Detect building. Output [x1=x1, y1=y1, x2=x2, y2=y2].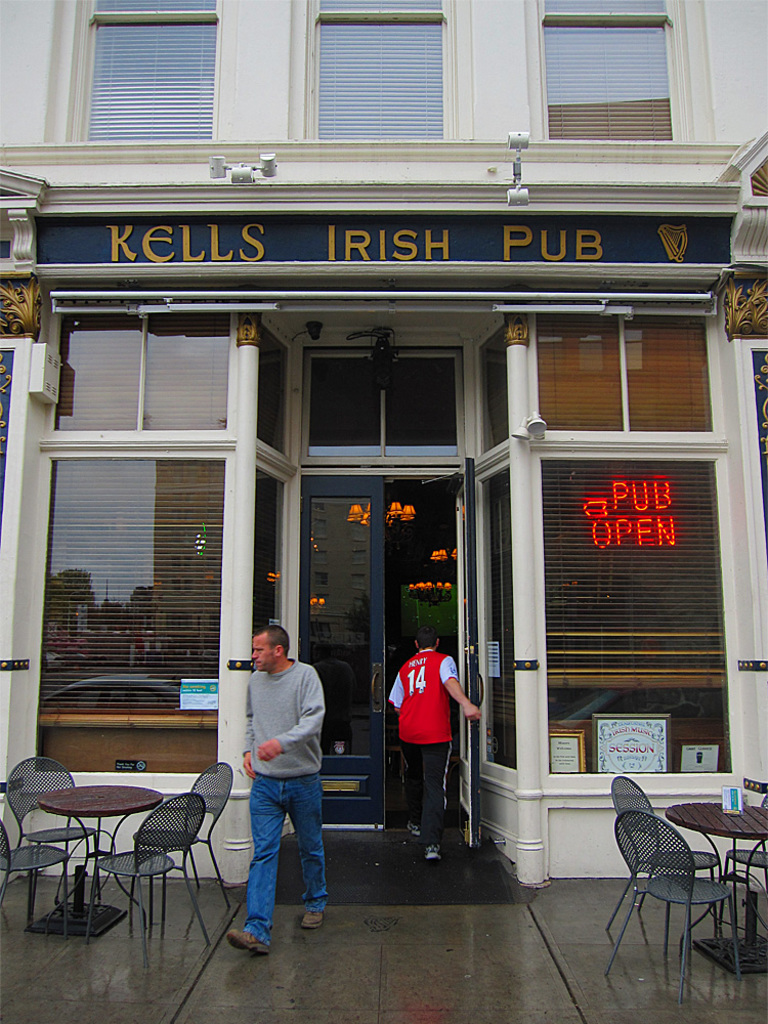
[x1=0, y1=0, x2=767, y2=909].
